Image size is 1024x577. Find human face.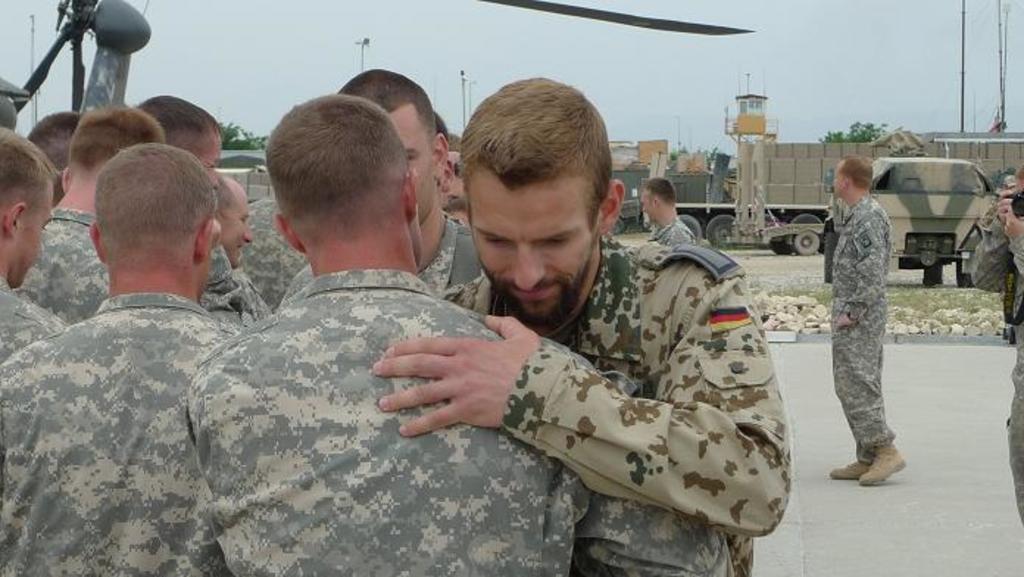
pyautogui.locateOnScreen(385, 105, 438, 222).
